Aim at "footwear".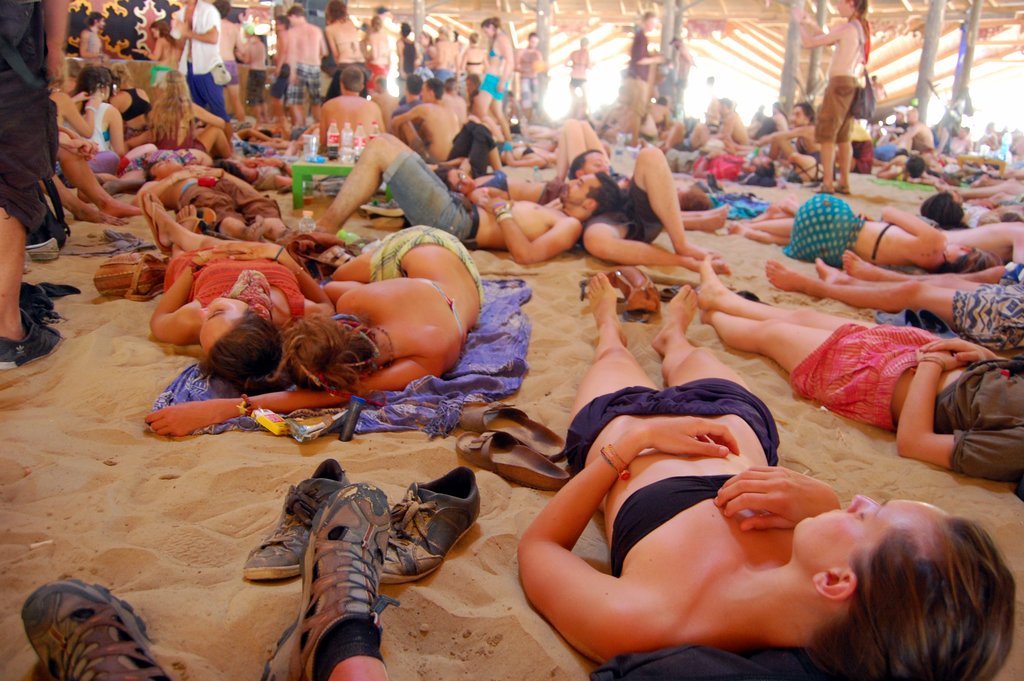
Aimed at rect(238, 459, 348, 585).
